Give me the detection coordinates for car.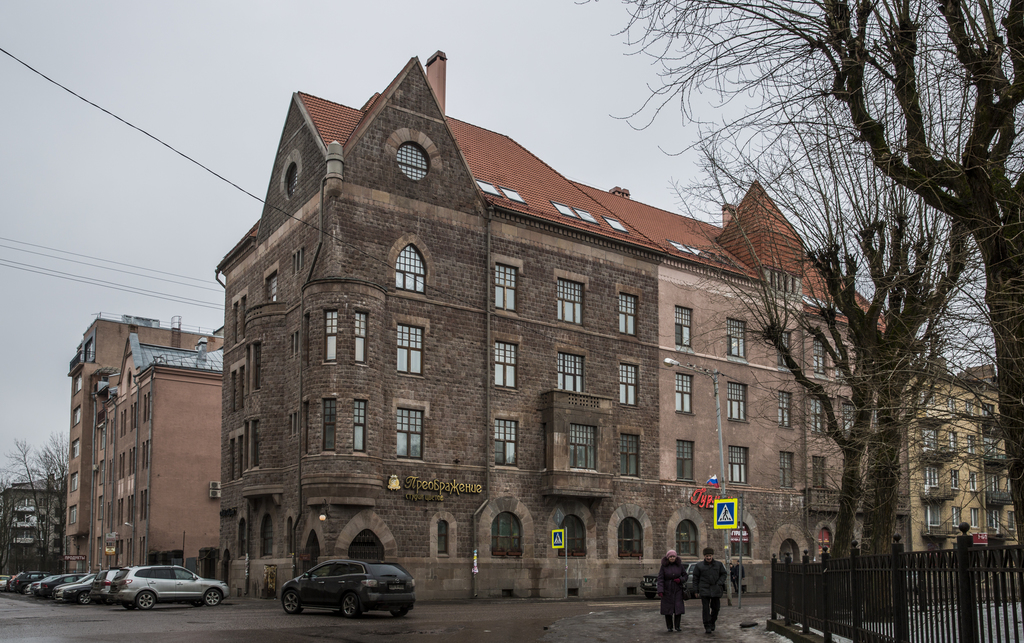
639/560/700/599.
